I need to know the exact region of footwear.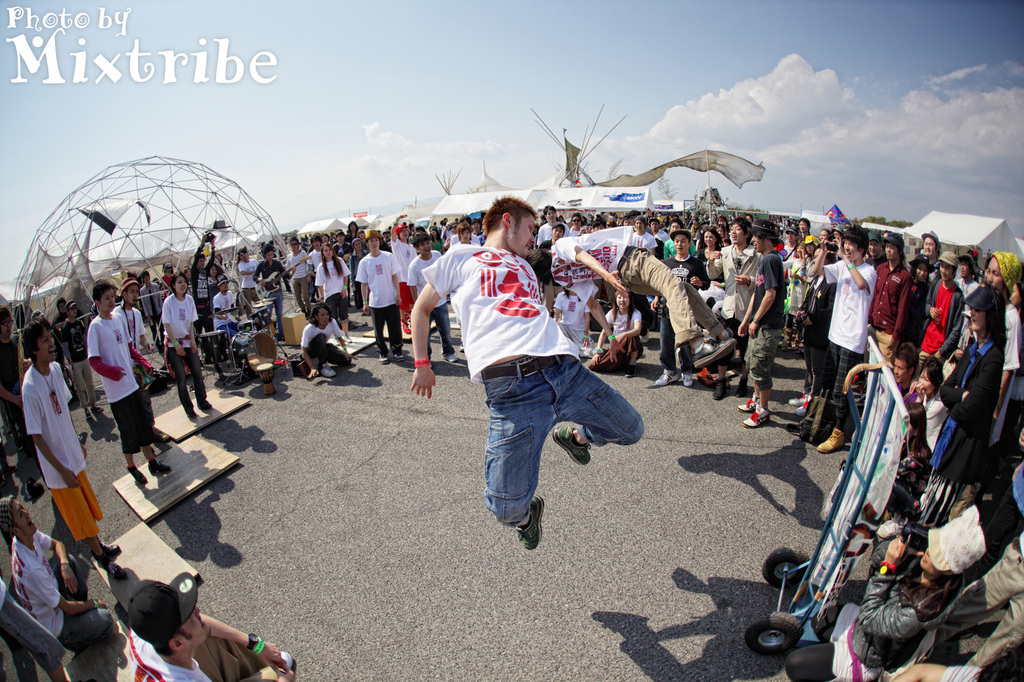
Region: [94, 541, 123, 552].
